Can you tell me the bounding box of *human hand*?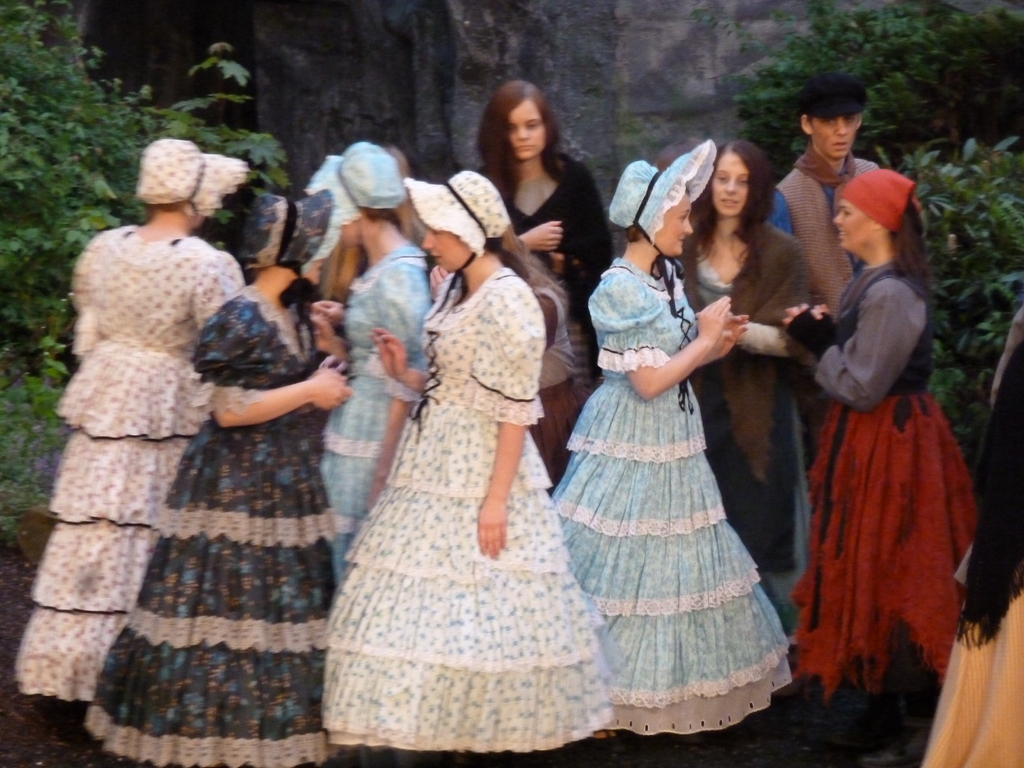
pyautogui.locateOnScreen(477, 500, 507, 557).
